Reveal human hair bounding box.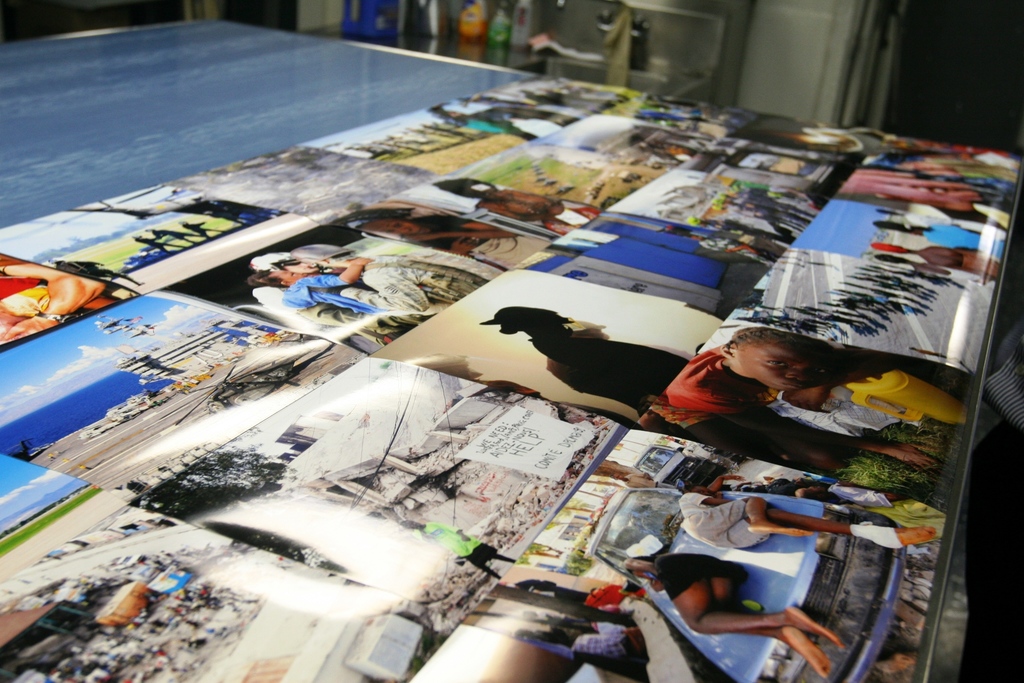
Revealed: bbox=[250, 259, 300, 289].
